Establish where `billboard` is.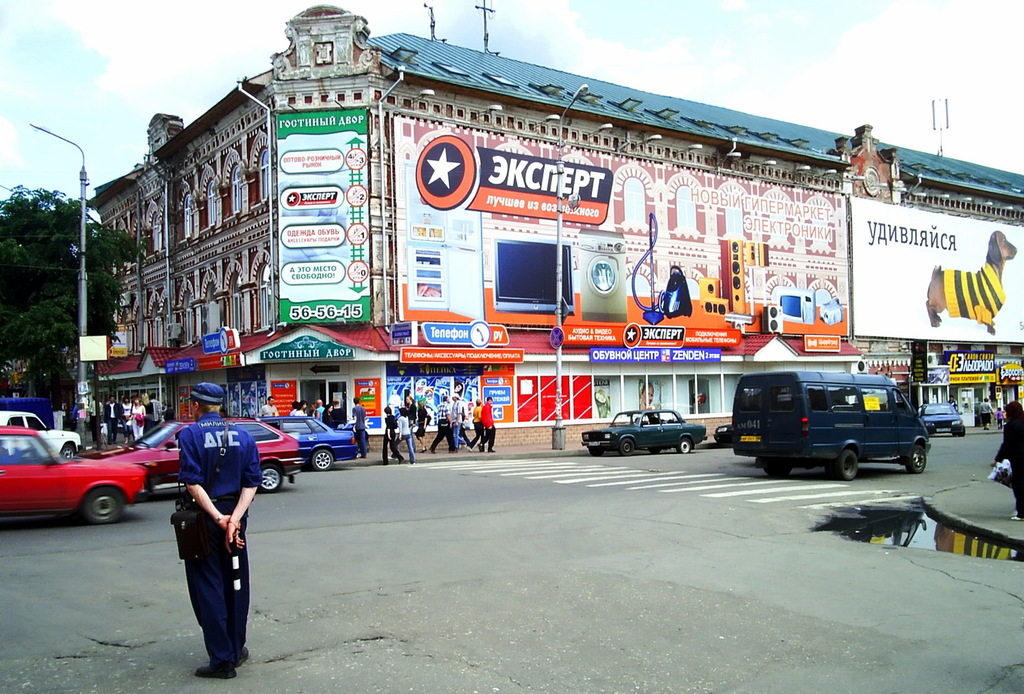
Established at (206, 326, 240, 351).
